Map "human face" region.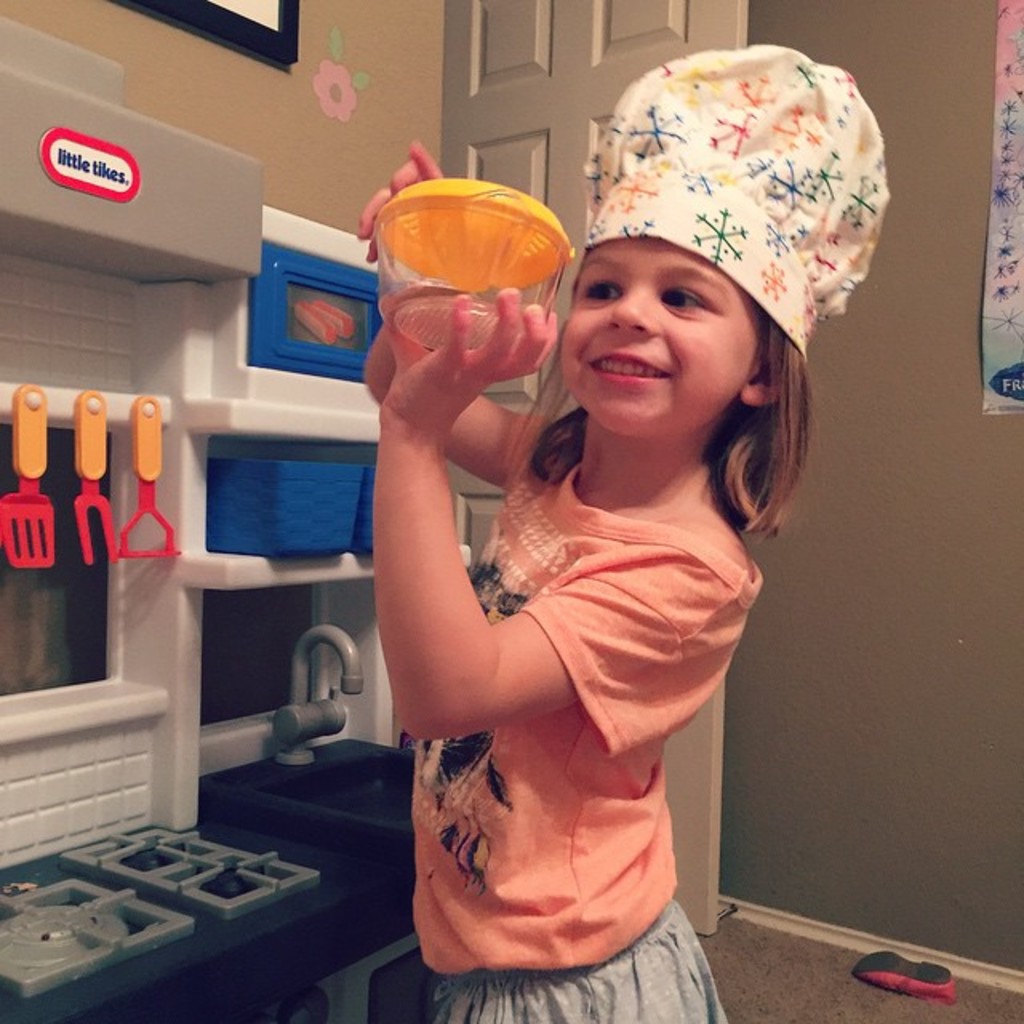
Mapped to x1=563 y1=235 x2=758 y2=435.
